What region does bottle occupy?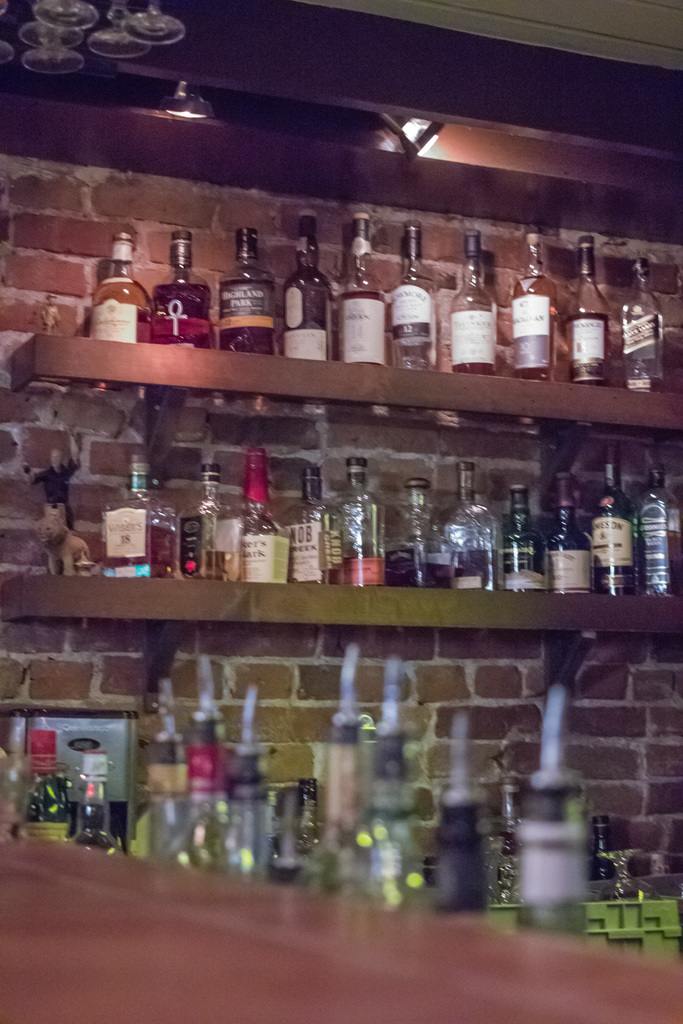
<box>548,472,594,600</box>.
